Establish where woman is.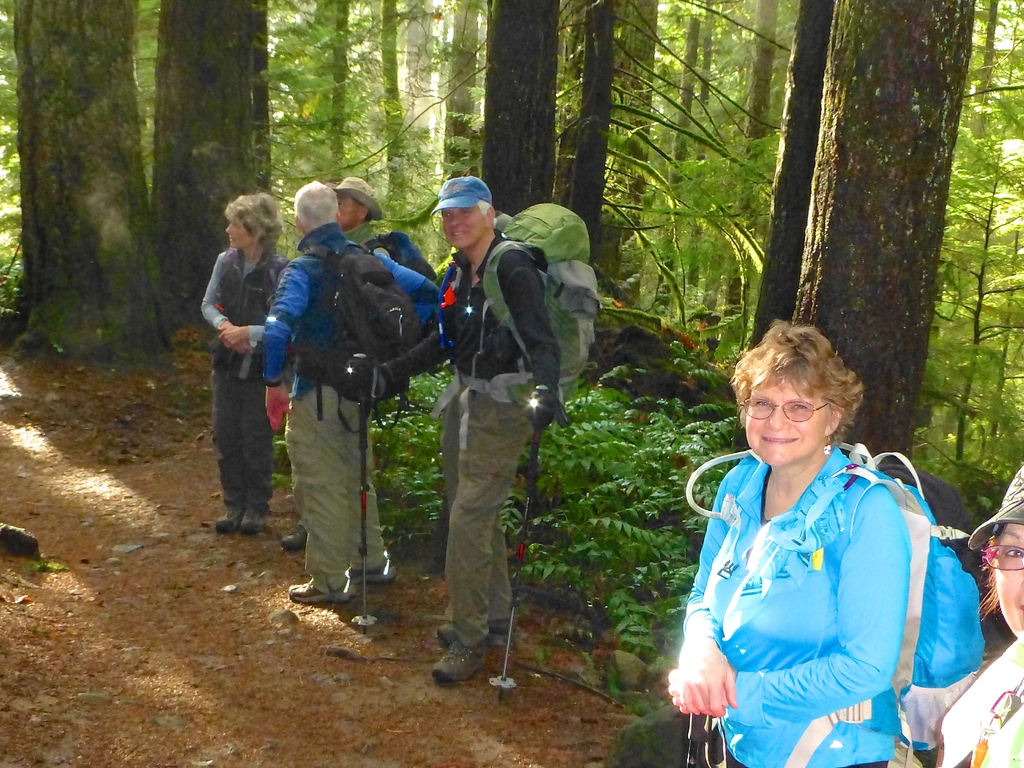
Established at [936, 464, 1023, 767].
